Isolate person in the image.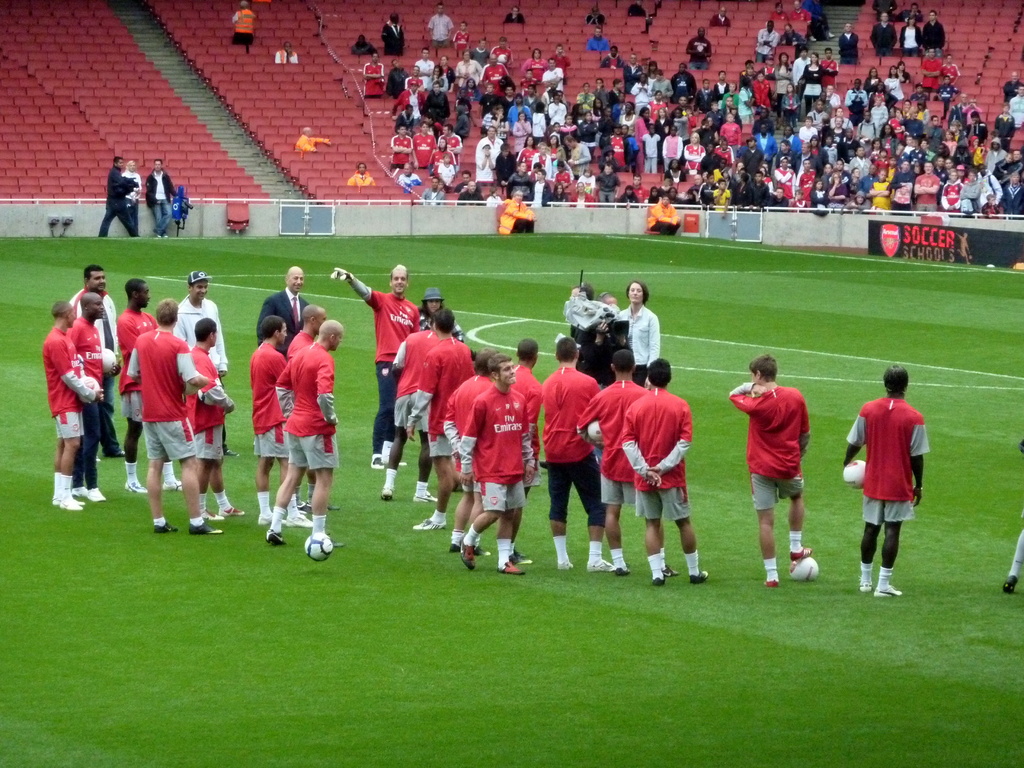
Isolated region: pyautogui.locateOnScreen(588, 23, 611, 52).
